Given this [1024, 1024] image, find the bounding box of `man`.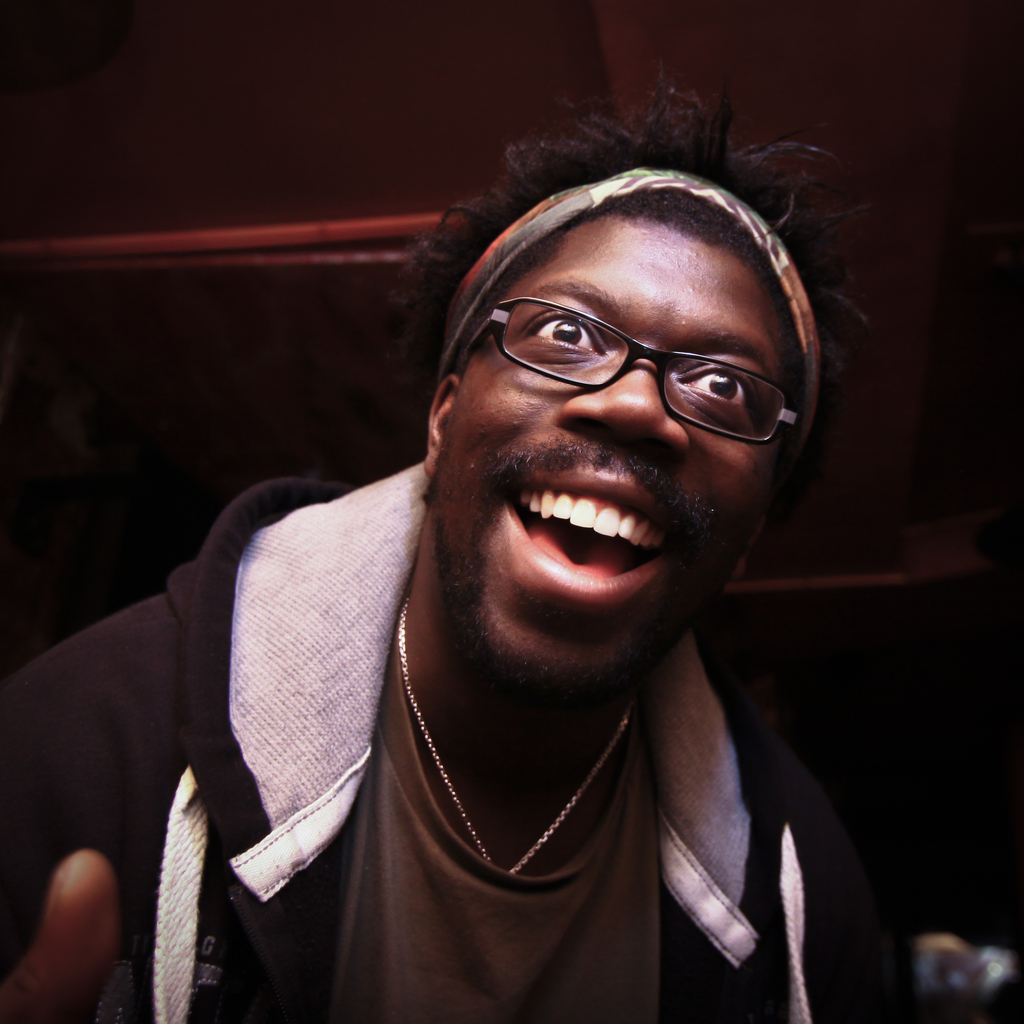
<box>38,74,1007,1020</box>.
